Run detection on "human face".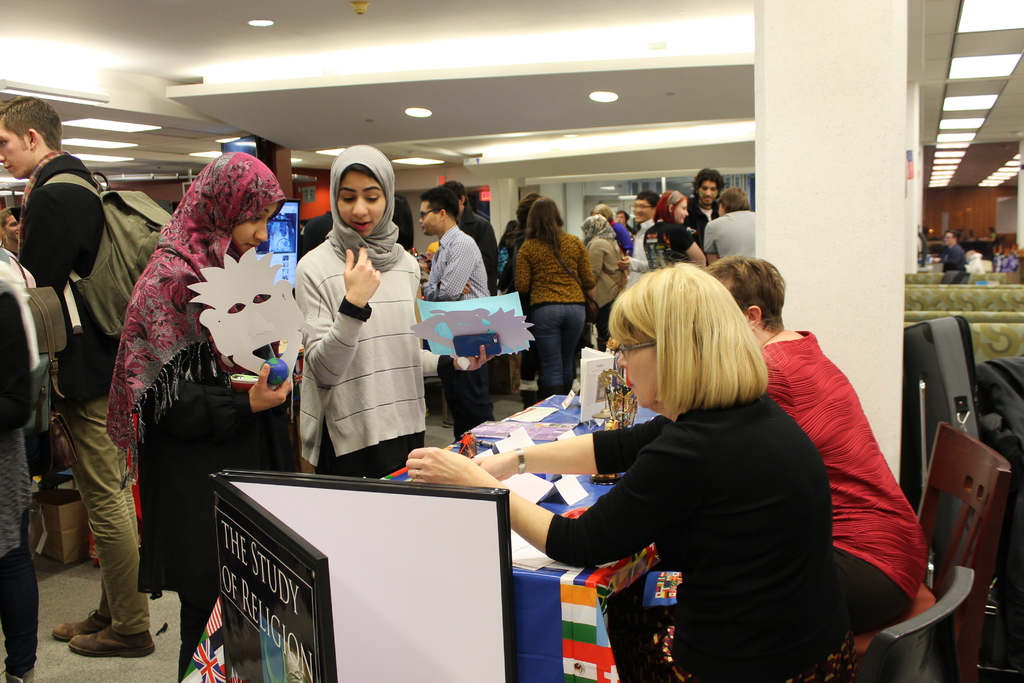
Result: pyautogui.locateOnScreen(1, 213, 20, 248).
